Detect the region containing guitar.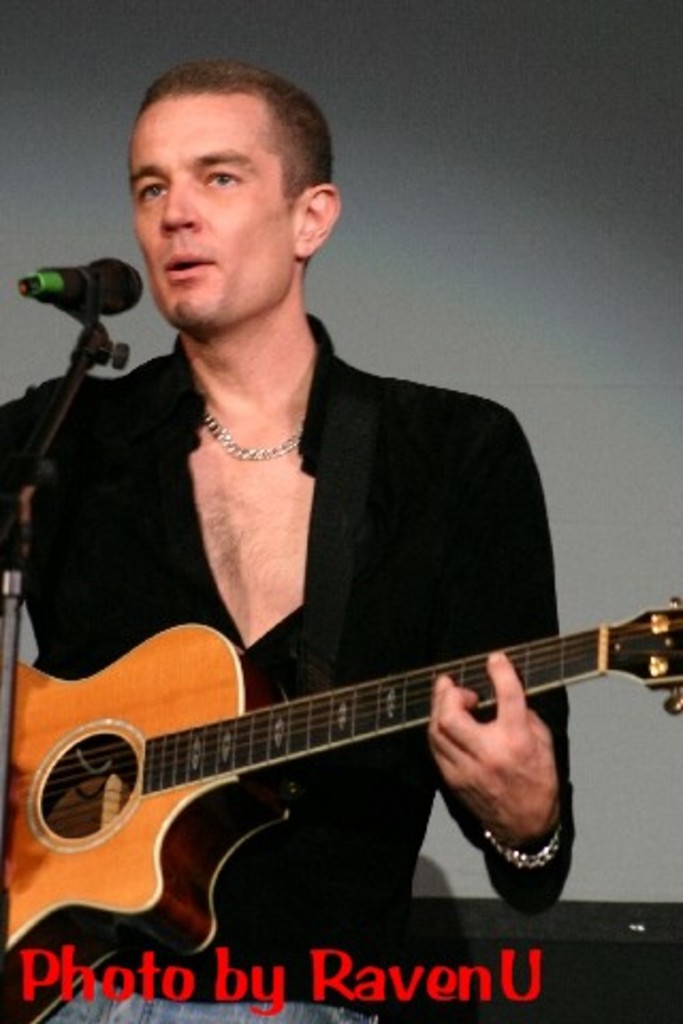
0:591:681:1022.
